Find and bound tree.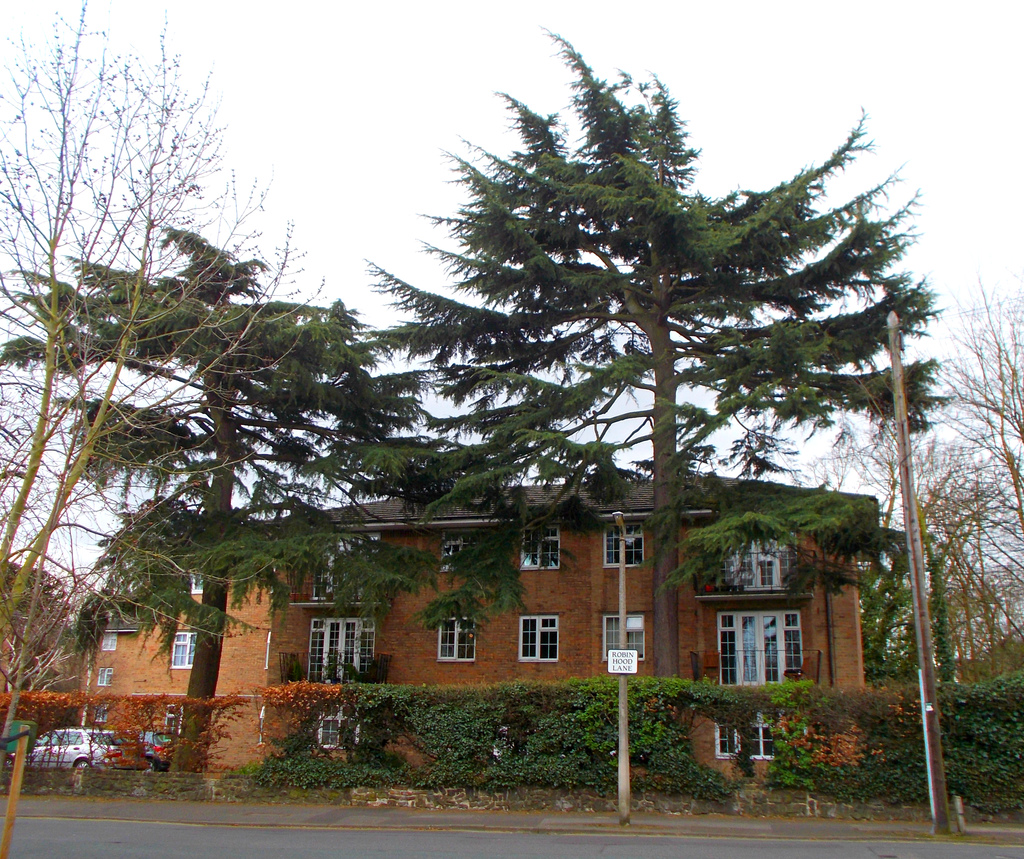
Bound: (790,269,1023,684).
